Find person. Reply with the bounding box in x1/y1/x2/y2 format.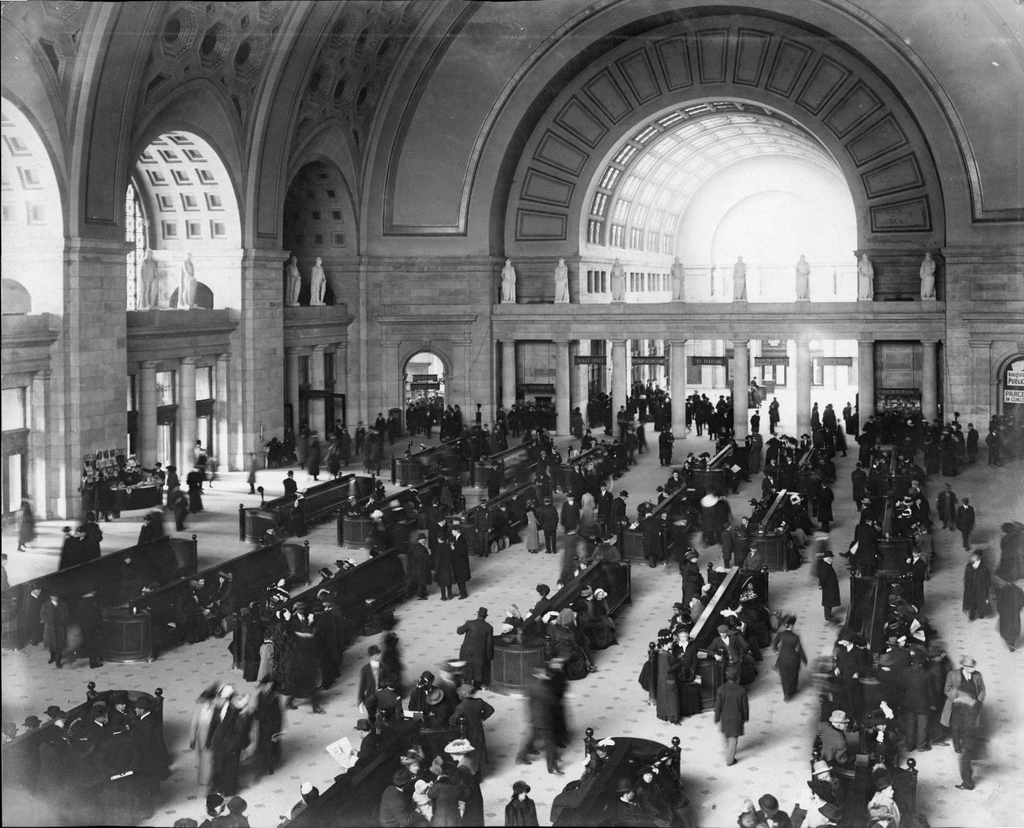
958/548/996/622.
